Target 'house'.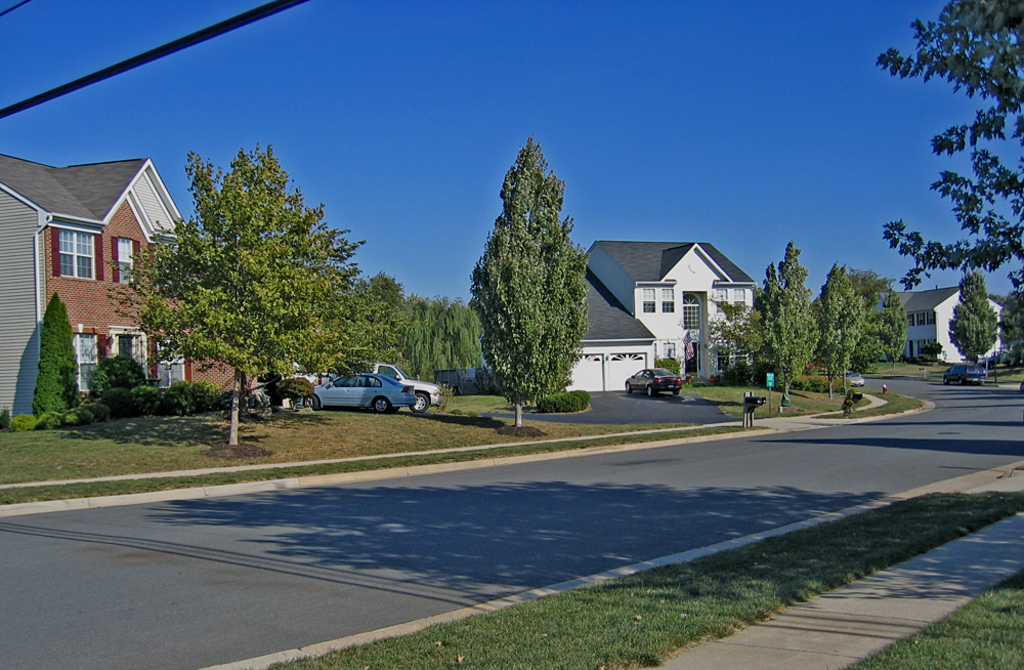
Target region: <region>871, 286, 1004, 365</region>.
